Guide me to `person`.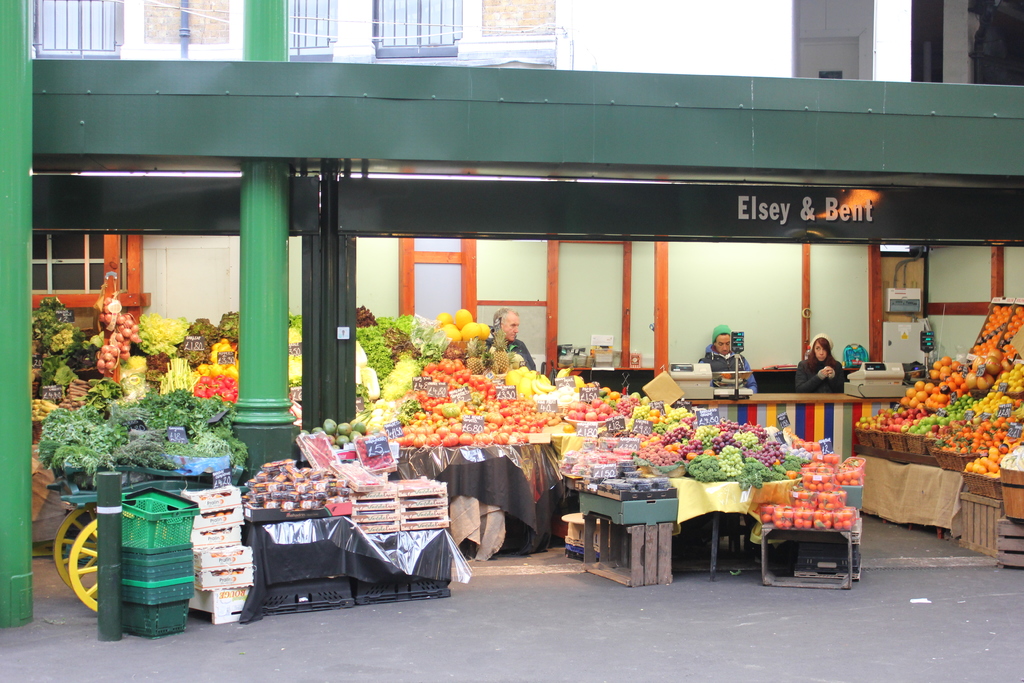
Guidance: <box>486,309,534,372</box>.
